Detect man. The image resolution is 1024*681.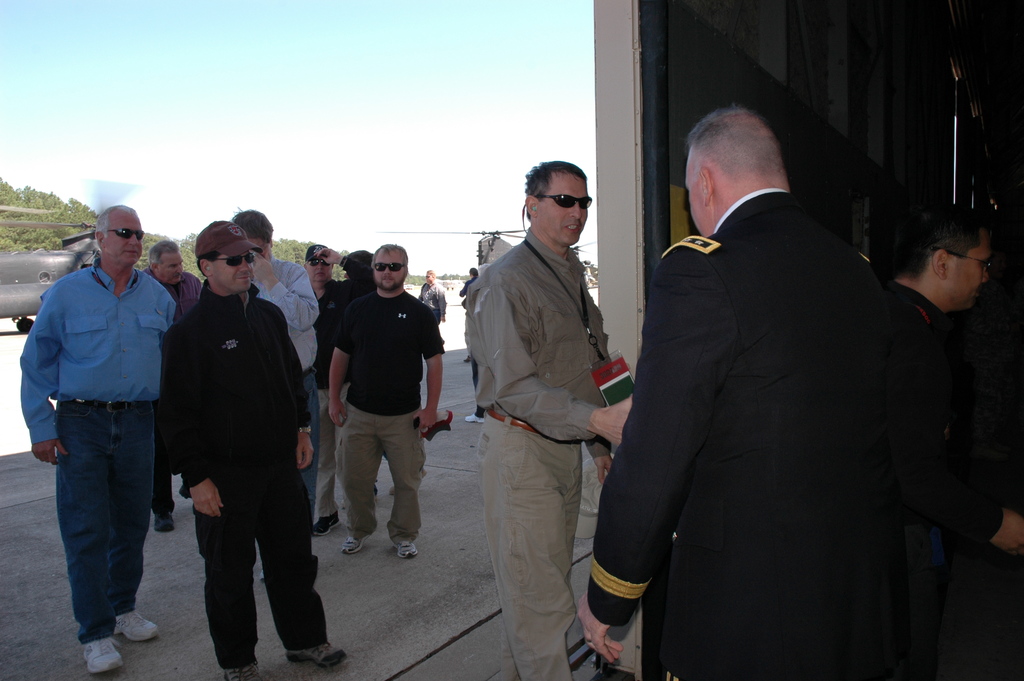
select_region(464, 158, 631, 680).
